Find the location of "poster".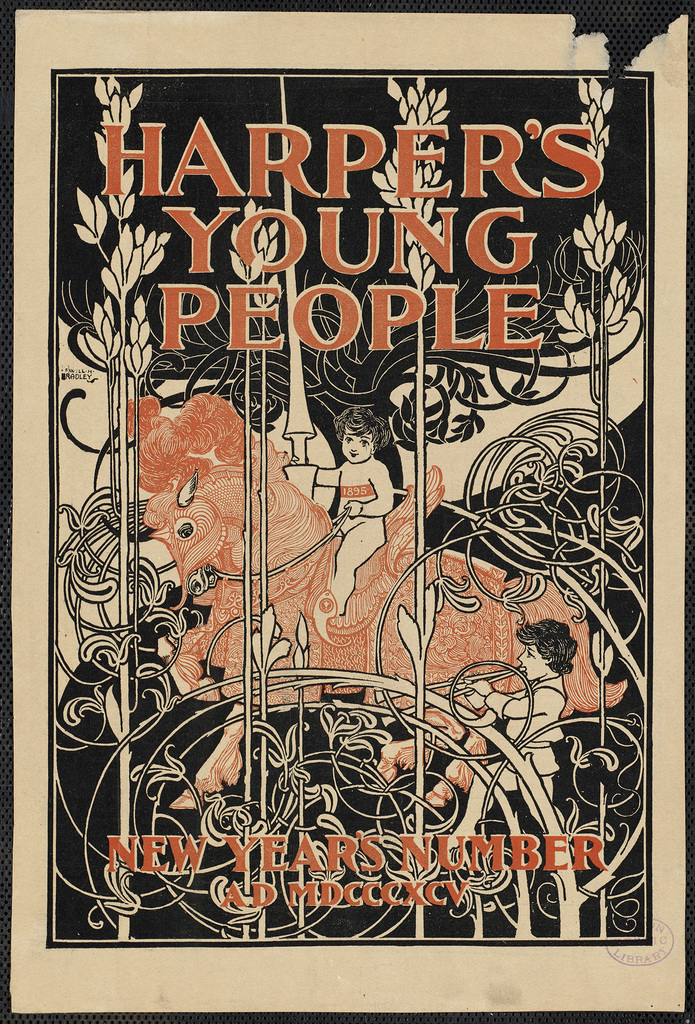
Location: (8,1,686,1017).
